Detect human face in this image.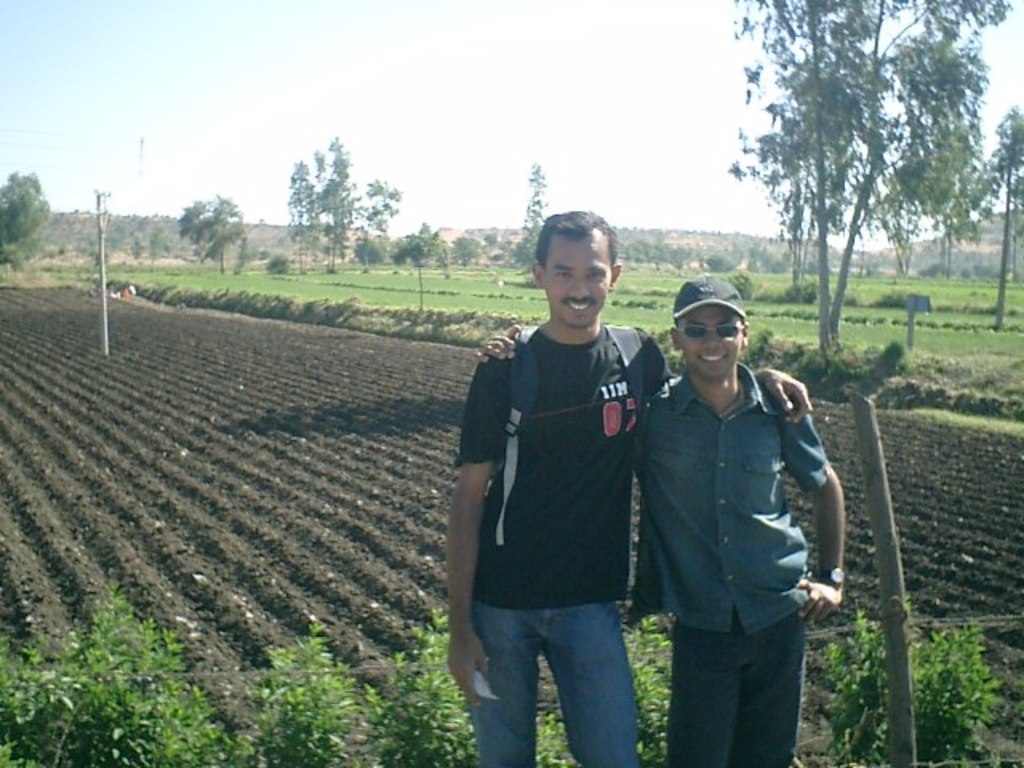
Detection: box=[541, 229, 611, 325].
